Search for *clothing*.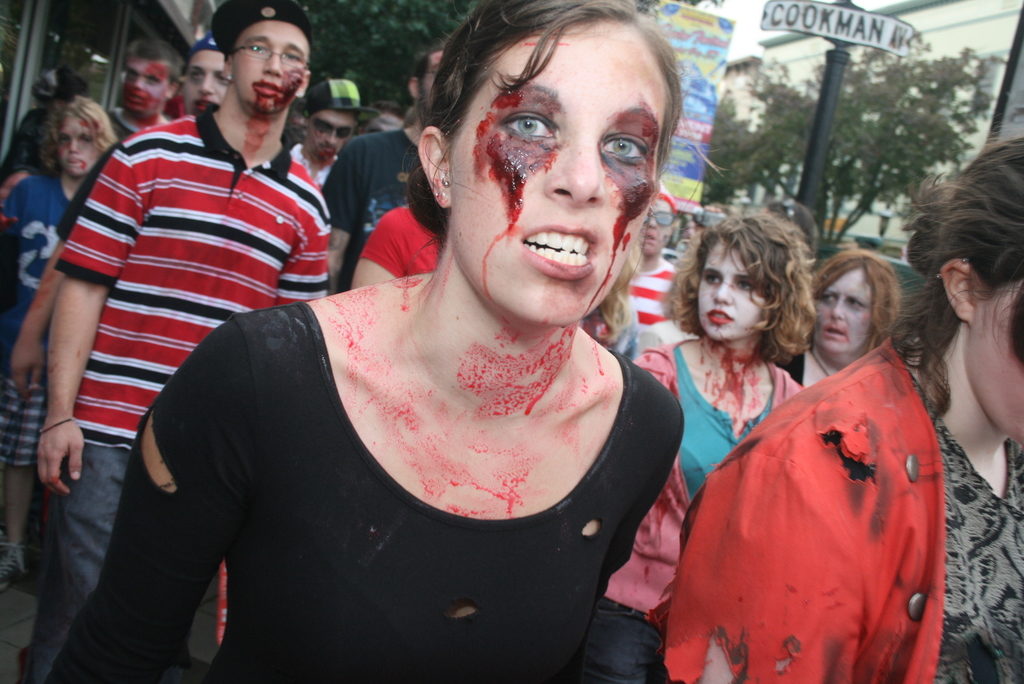
Found at select_region(2, 177, 40, 484).
